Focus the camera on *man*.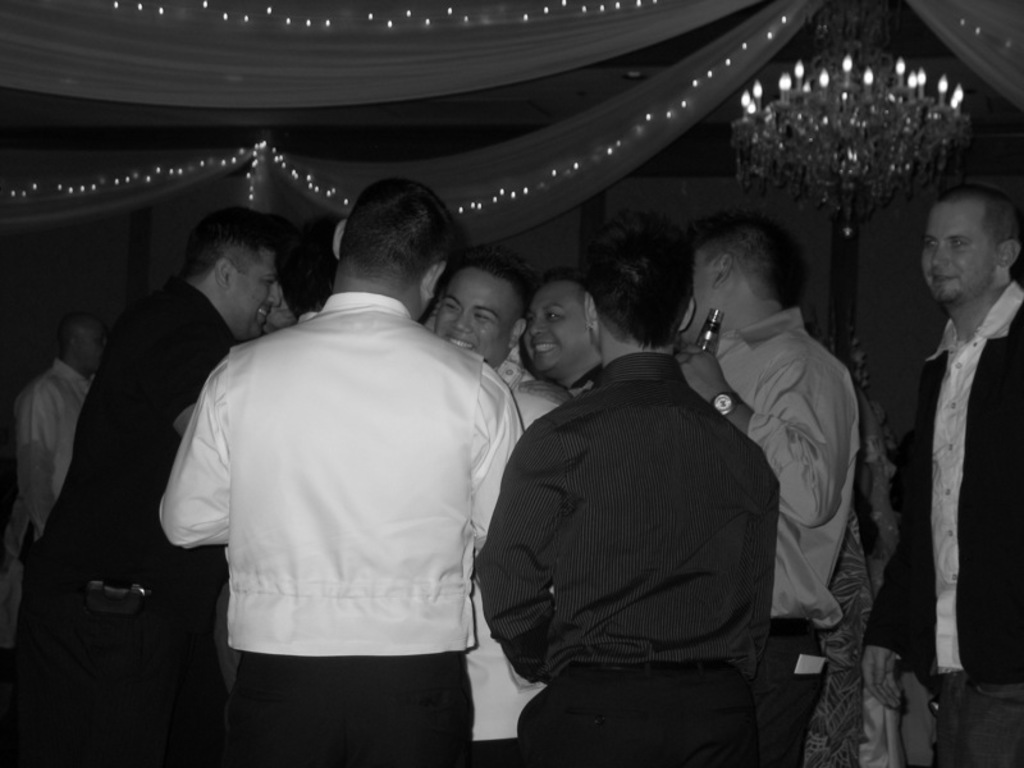
Focus region: bbox=(507, 261, 622, 408).
